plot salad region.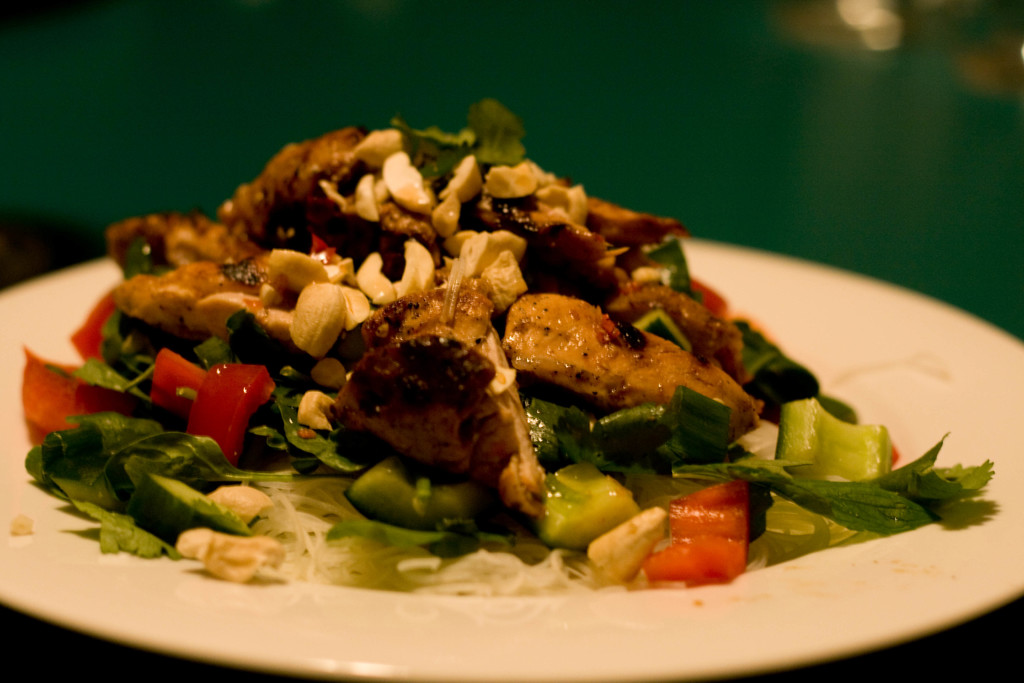
Plotted at Rect(14, 79, 1012, 602).
